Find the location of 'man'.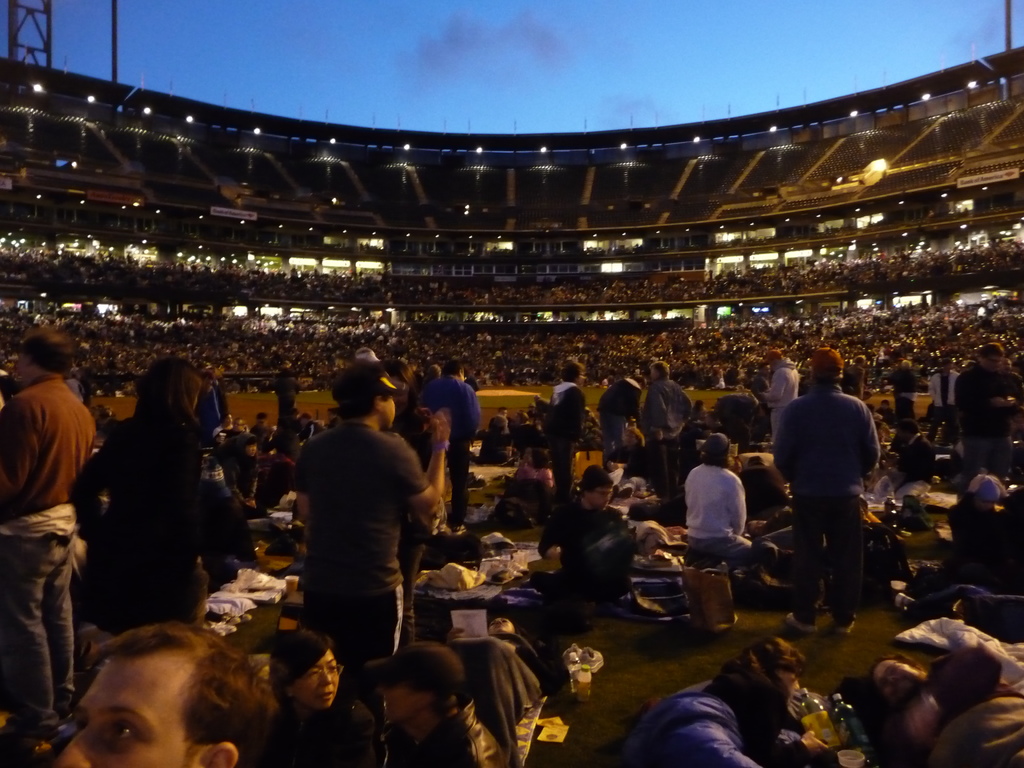
Location: select_region(868, 646, 1023, 767).
